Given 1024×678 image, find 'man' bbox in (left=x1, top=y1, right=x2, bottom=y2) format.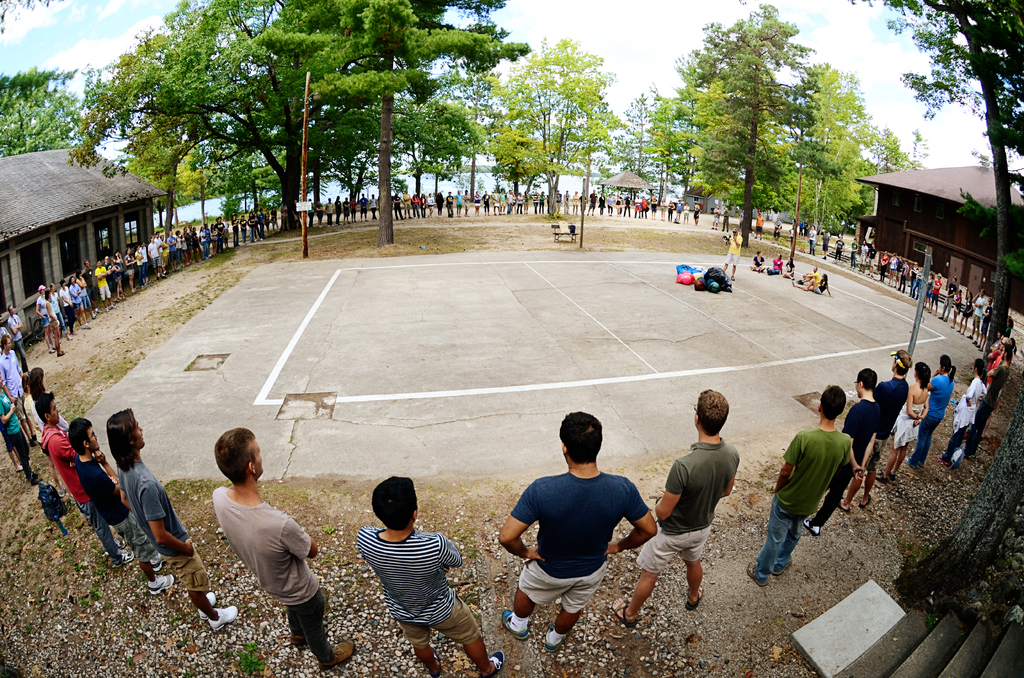
(left=357, top=476, right=505, bottom=677).
